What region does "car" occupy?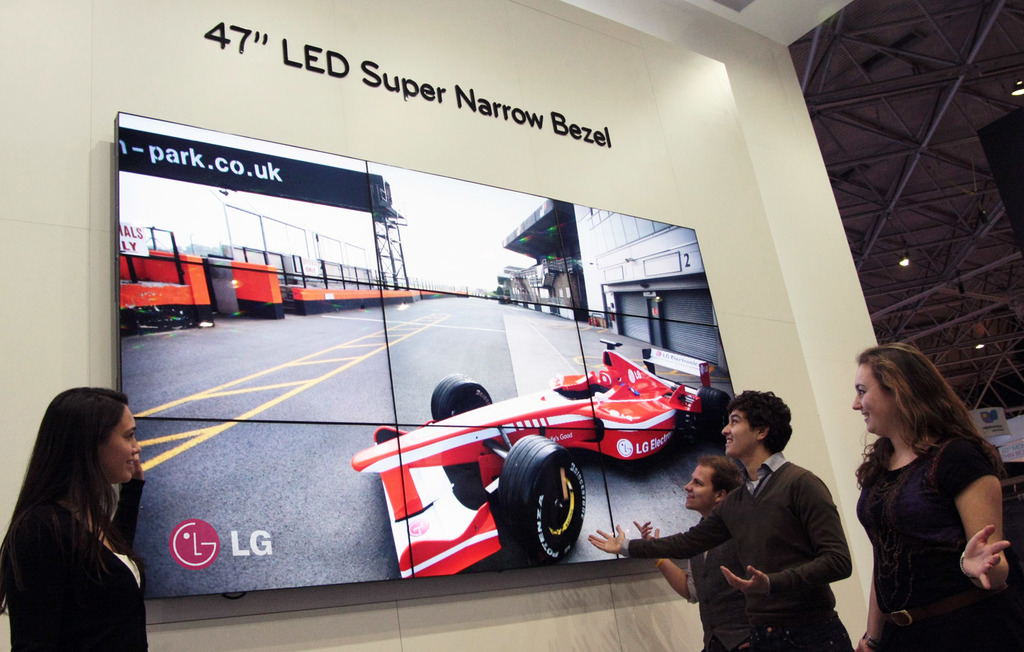
bbox(326, 346, 714, 576).
